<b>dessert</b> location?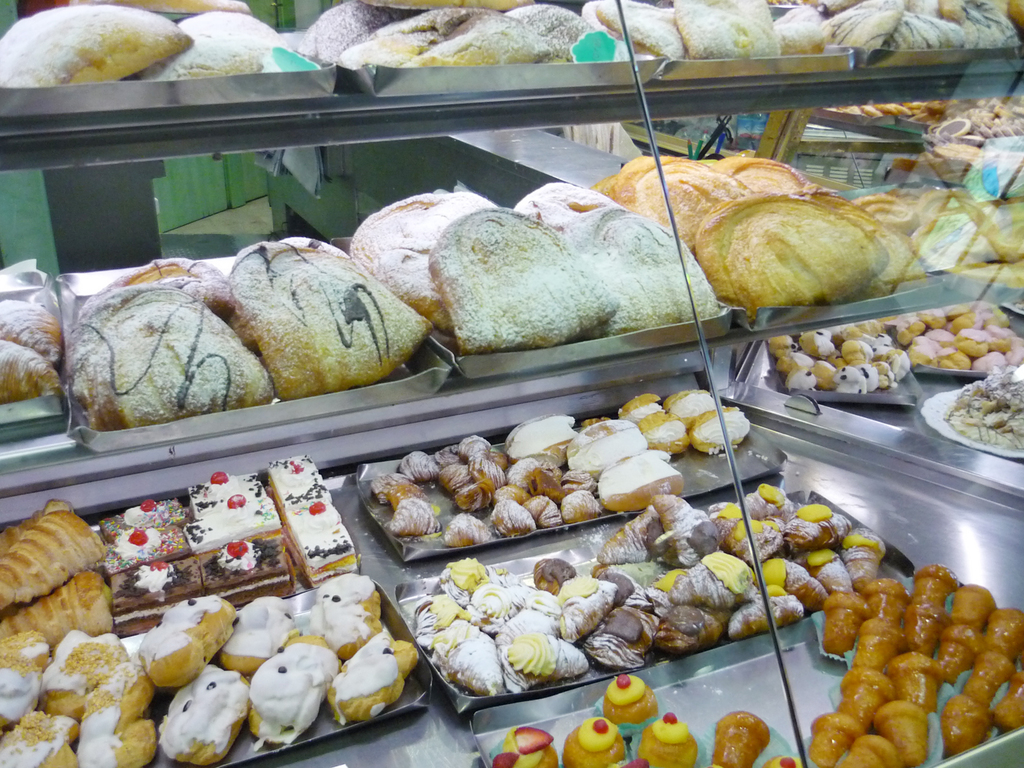
x1=0 y1=498 x2=113 y2=647
